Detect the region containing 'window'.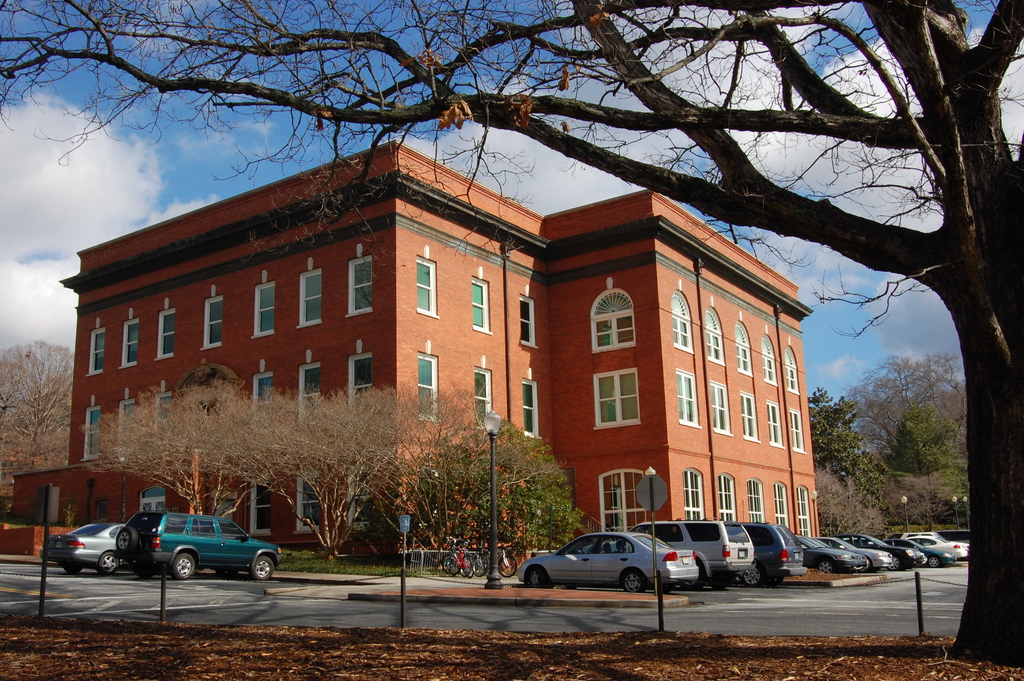
Rect(762, 335, 778, 386).
